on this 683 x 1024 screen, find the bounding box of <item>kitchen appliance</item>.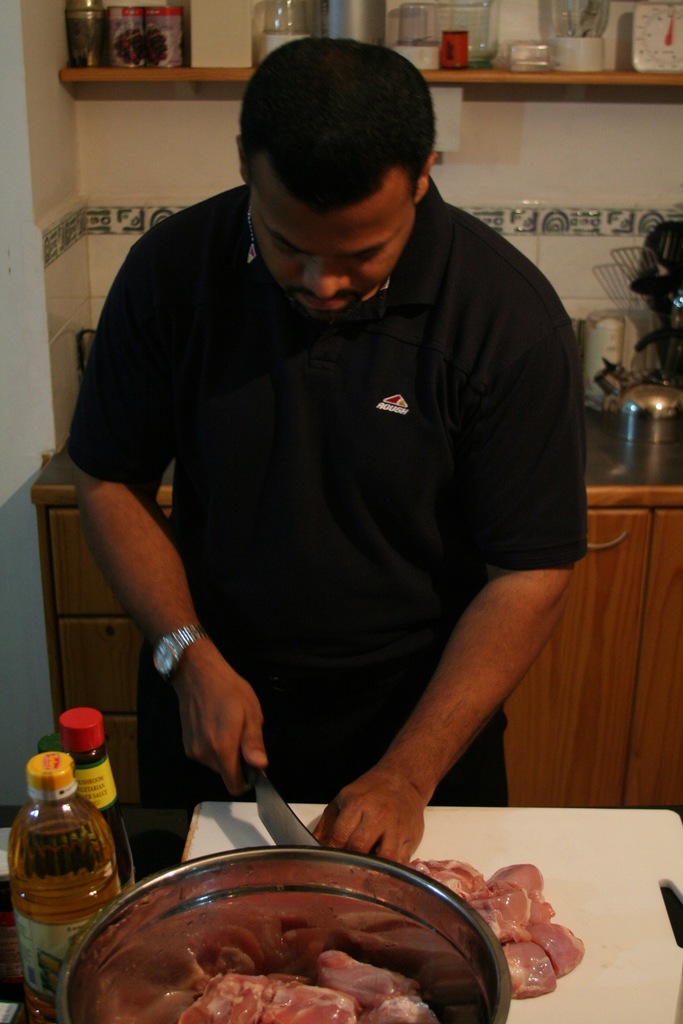
Bounding box: rect(52, 845, 514, 1023).
